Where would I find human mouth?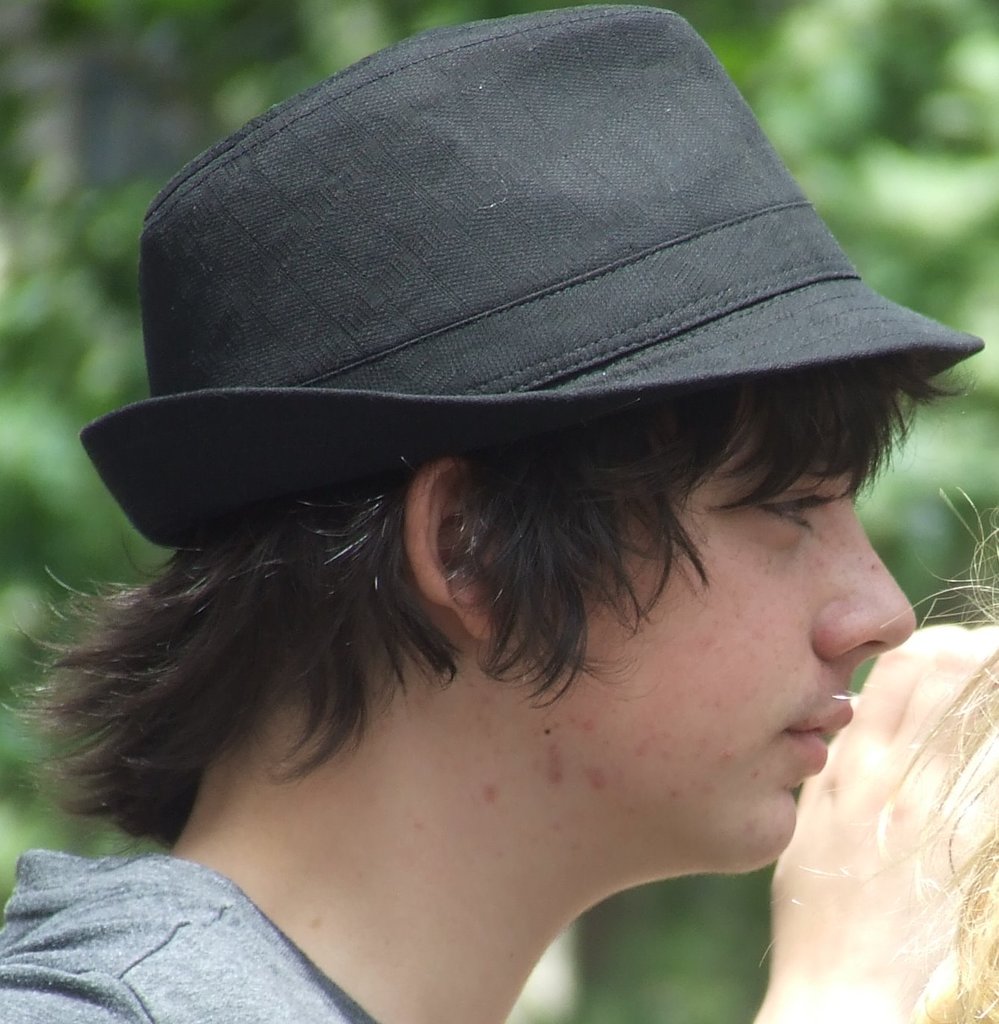
At Rect(776, 686, 852, 771).
